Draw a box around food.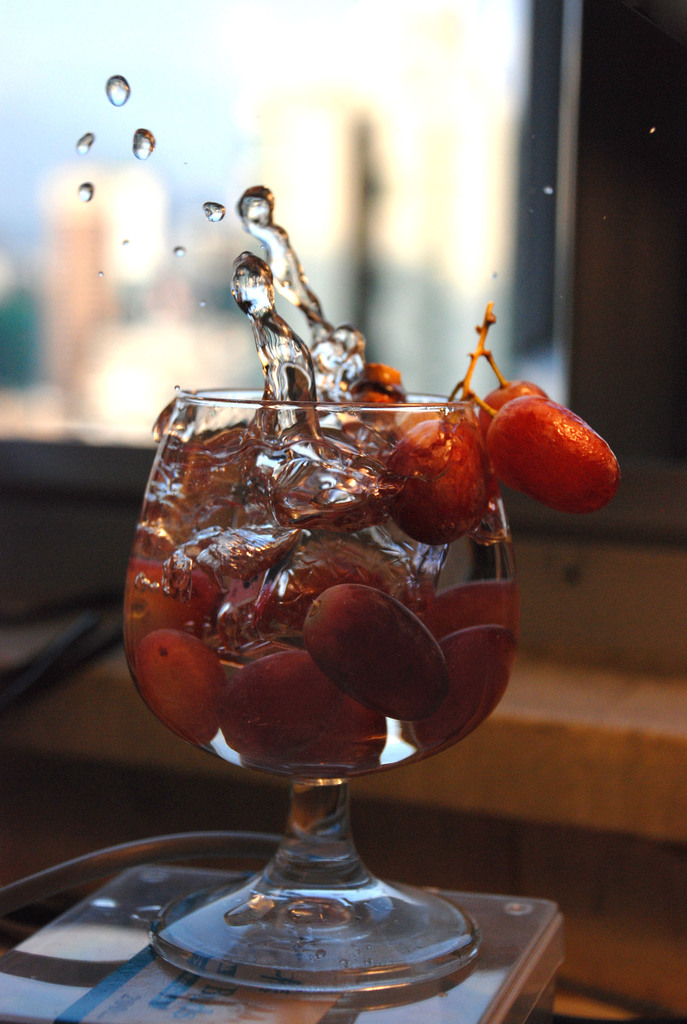
(left=122, top=528, right=517, bottom=755).
